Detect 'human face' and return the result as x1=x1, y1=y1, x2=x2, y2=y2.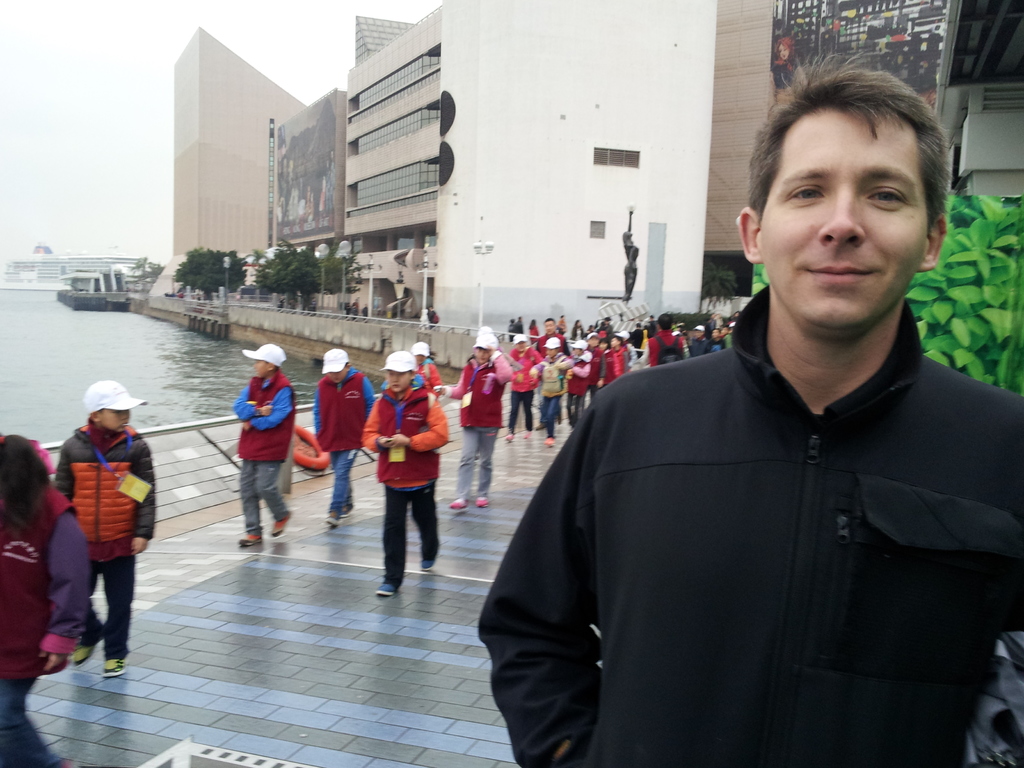
x1=599, y1=339, x2=609, y2=354.
